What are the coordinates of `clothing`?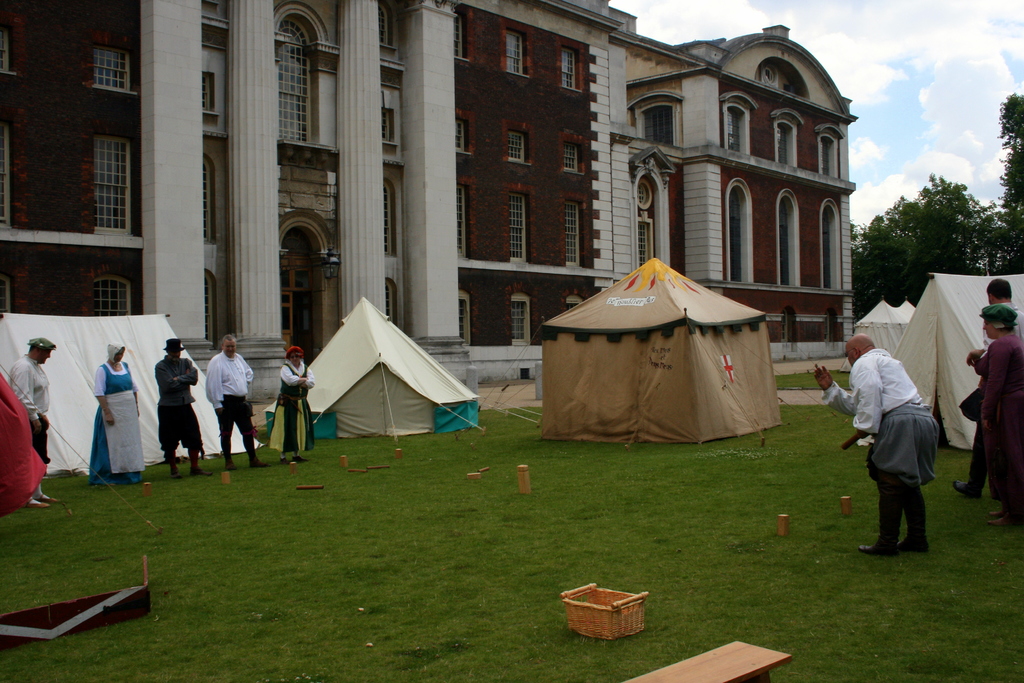
(left=266, top=342, right=308, bottom=470).
